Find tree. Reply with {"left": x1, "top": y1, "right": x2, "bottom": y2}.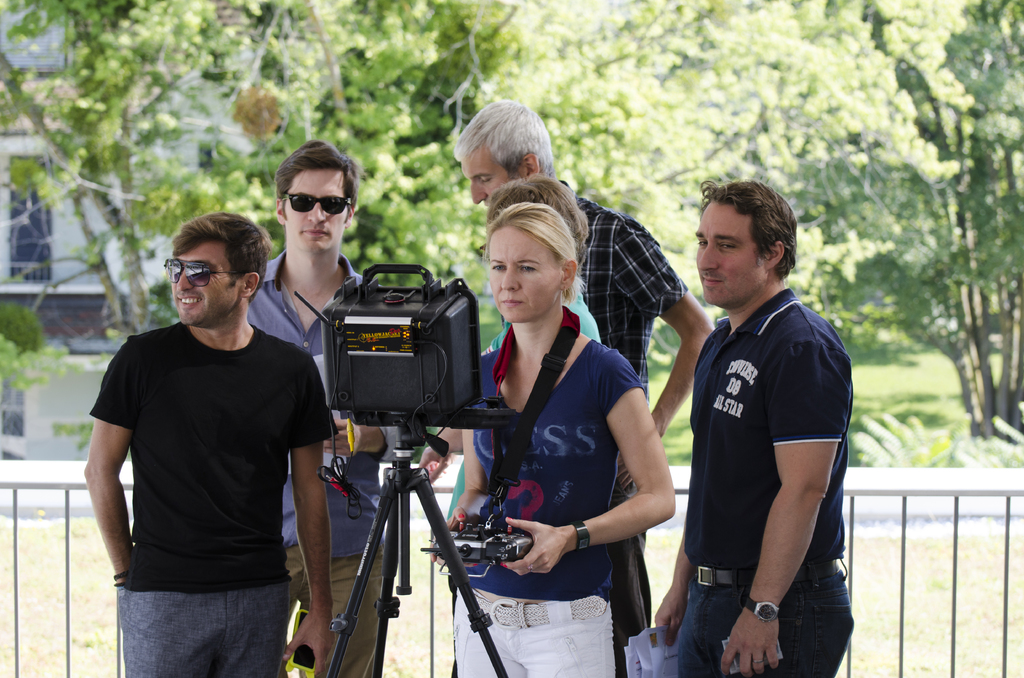
{"left": 515, "top": 0, "right": 769, "bottom": 232}.
